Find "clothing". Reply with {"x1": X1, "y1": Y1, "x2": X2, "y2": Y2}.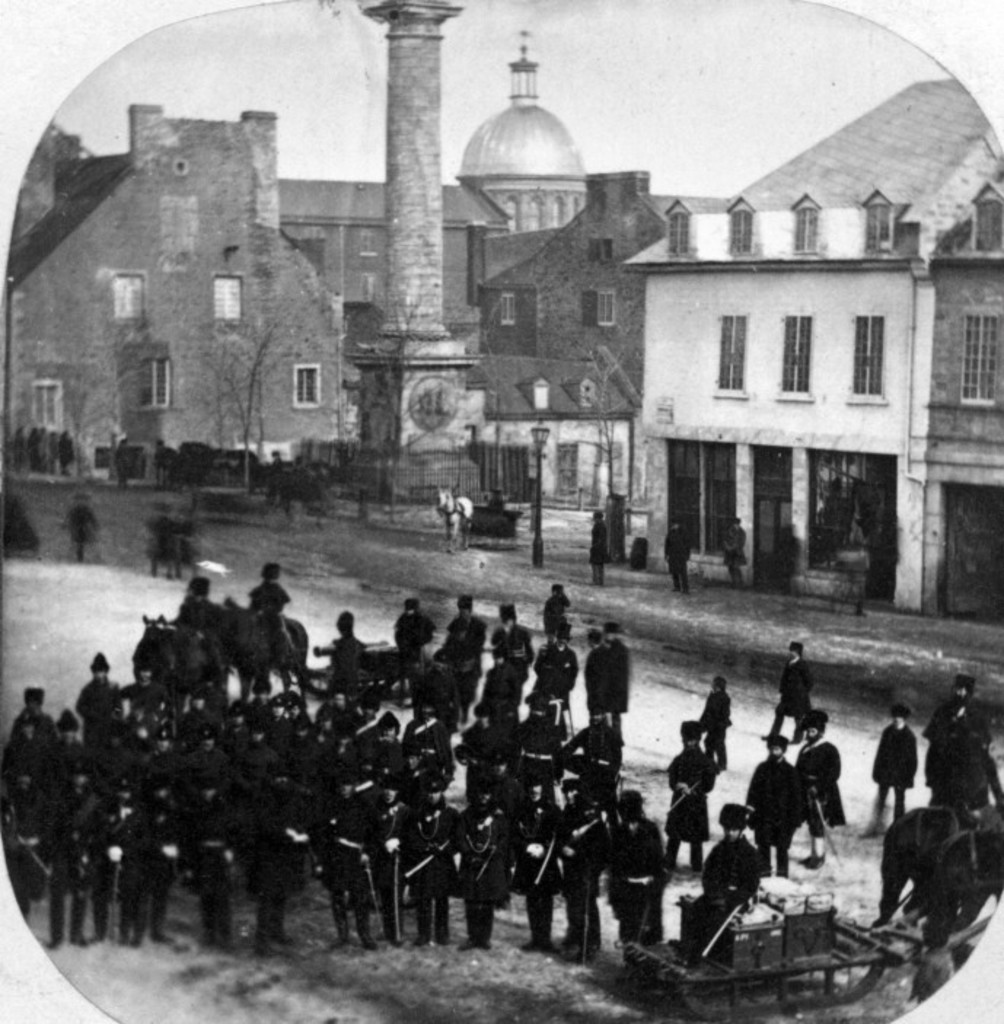
{"x1": 921, "y1": 695, "x2": 992, "y2": 792}.
